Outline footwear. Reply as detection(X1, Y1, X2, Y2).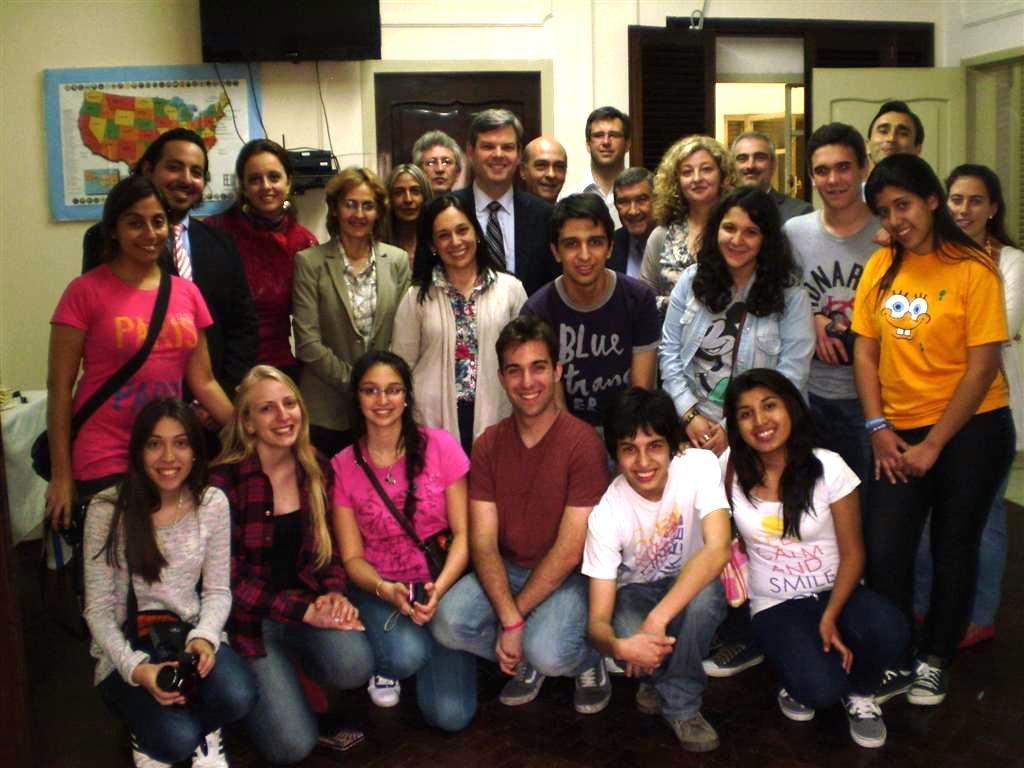
detection(841, 688, 890, 748).
